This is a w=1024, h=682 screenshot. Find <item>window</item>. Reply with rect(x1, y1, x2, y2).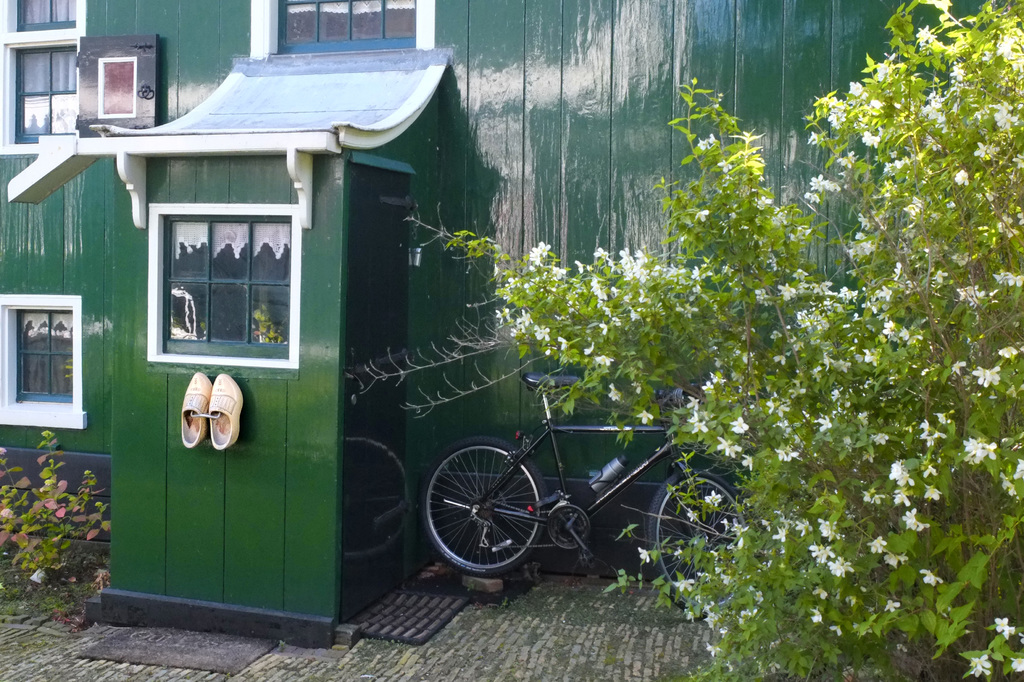
rect(15, 0, 86, 35).
